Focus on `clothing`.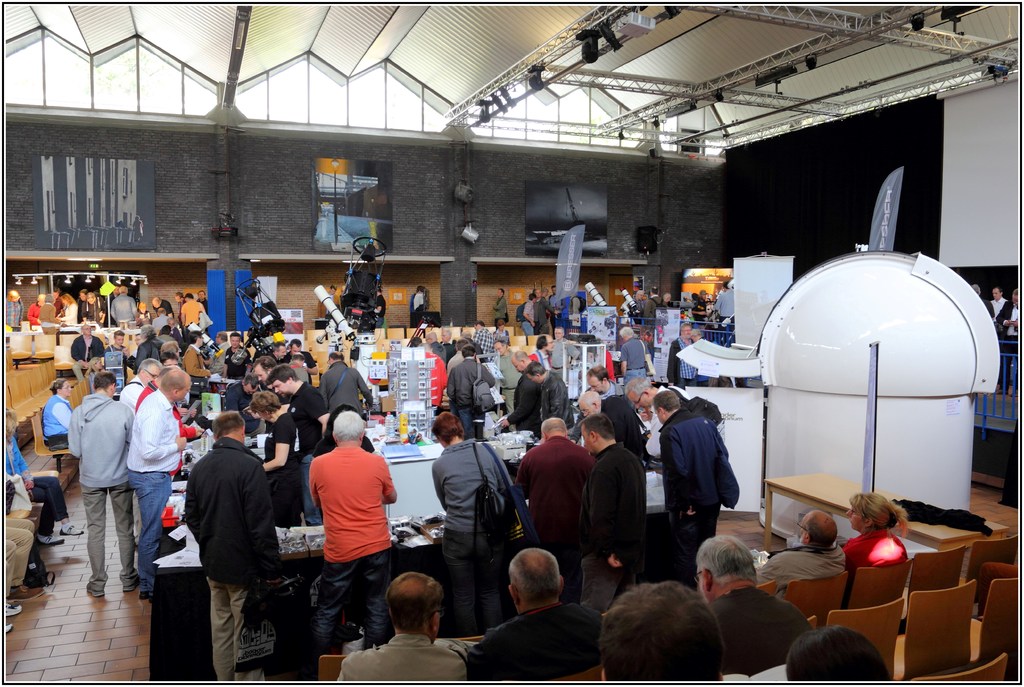
Focused at (left=494, top=297, right=509, bottom=328).
